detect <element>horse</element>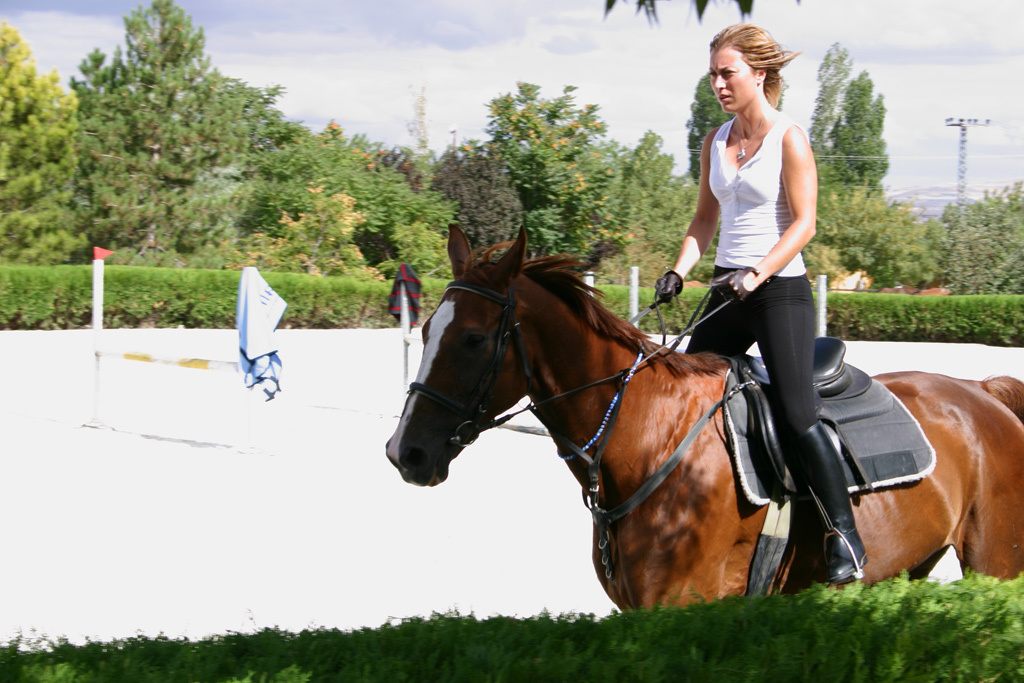
bbox=[384, 219, 1023, 611]
